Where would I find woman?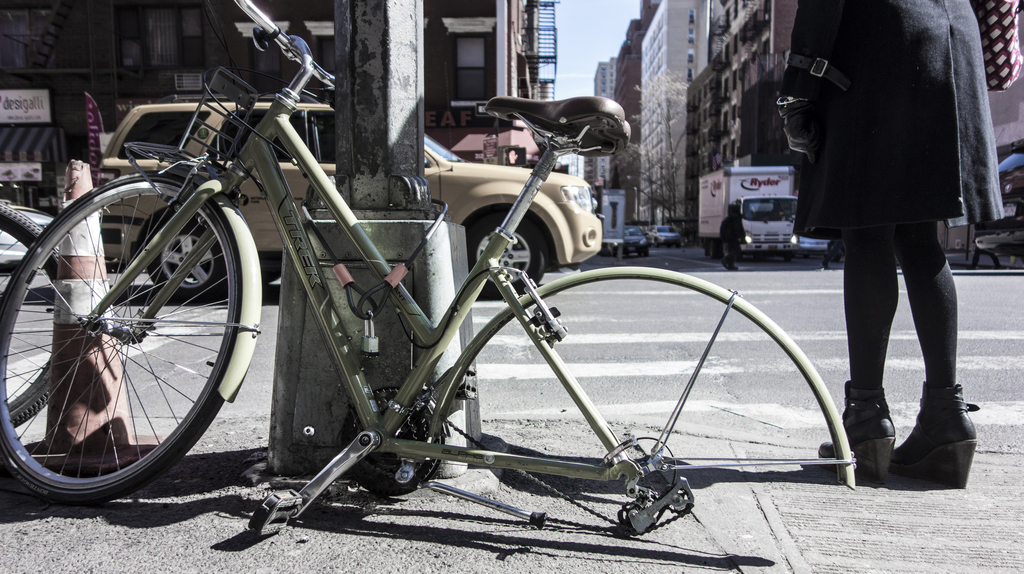
At select_region(809, 44, 978, 471).
